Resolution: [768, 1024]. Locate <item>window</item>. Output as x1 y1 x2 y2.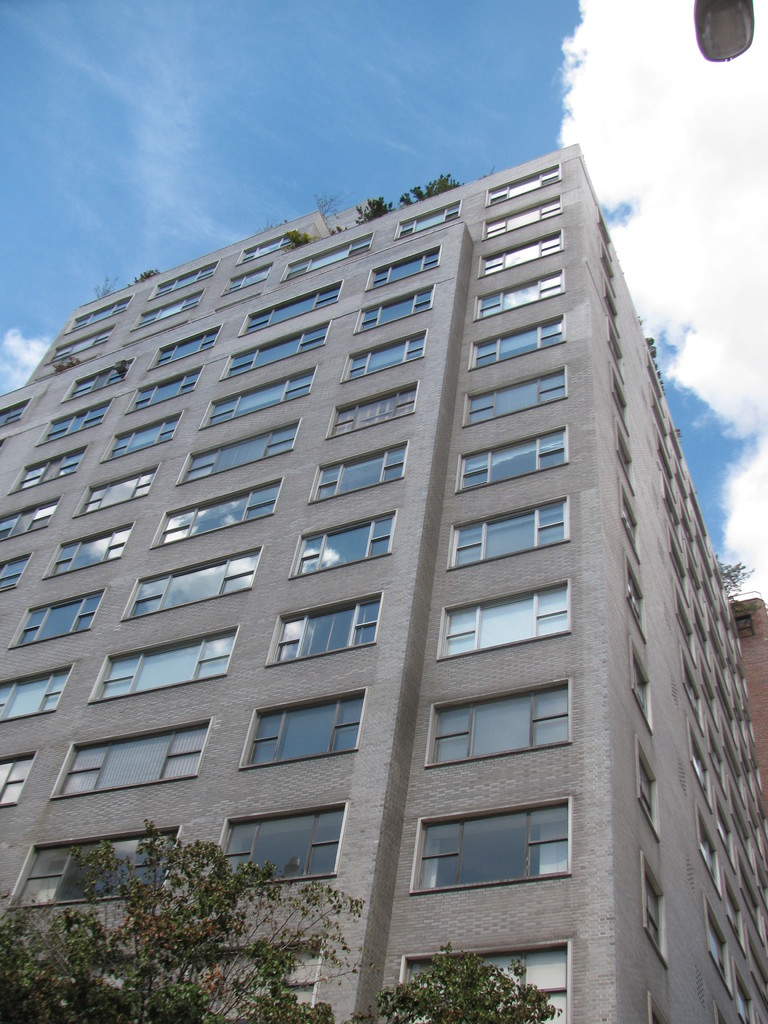
472 266 565 324.
